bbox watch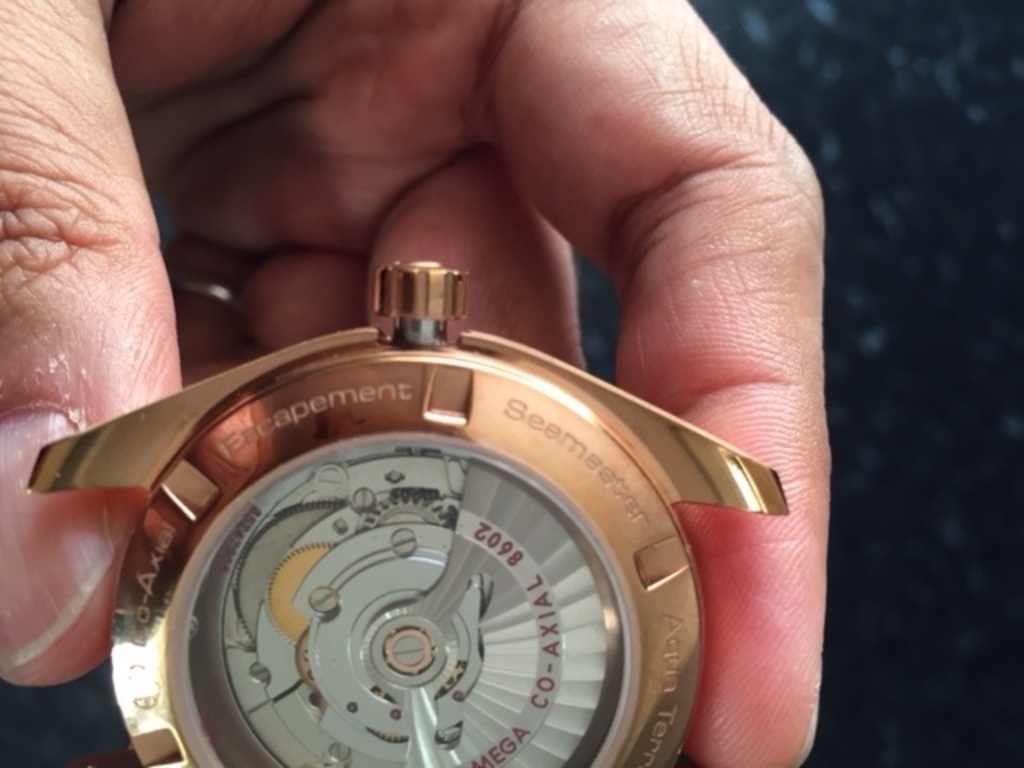
crop(27, 264, 786, 766)
